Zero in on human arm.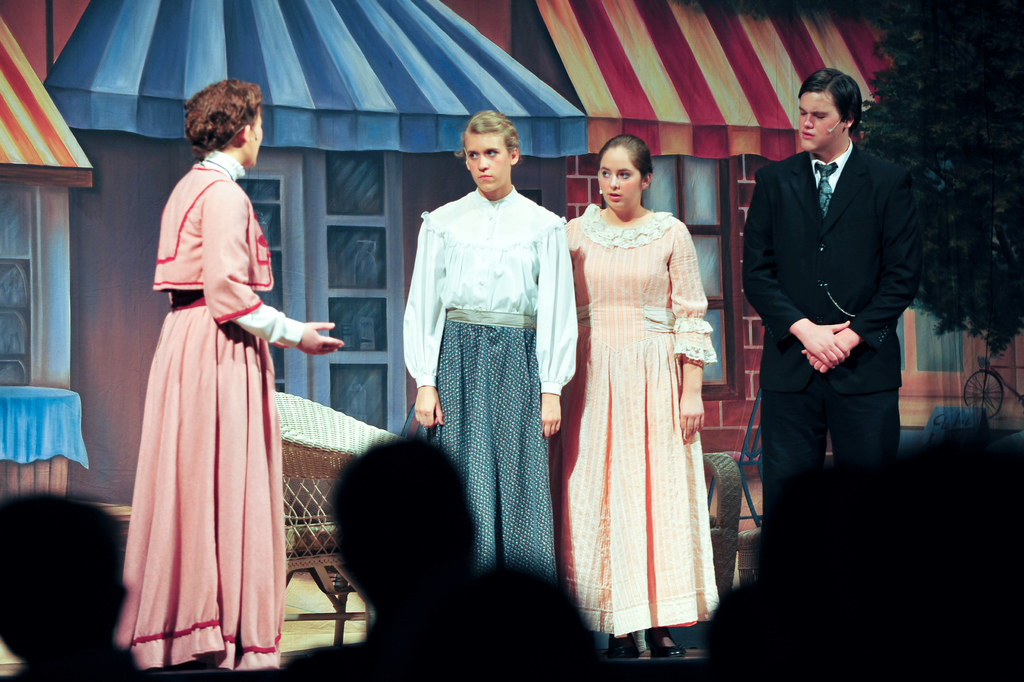
Zeroed in: region(198, 178, 341, 356).
